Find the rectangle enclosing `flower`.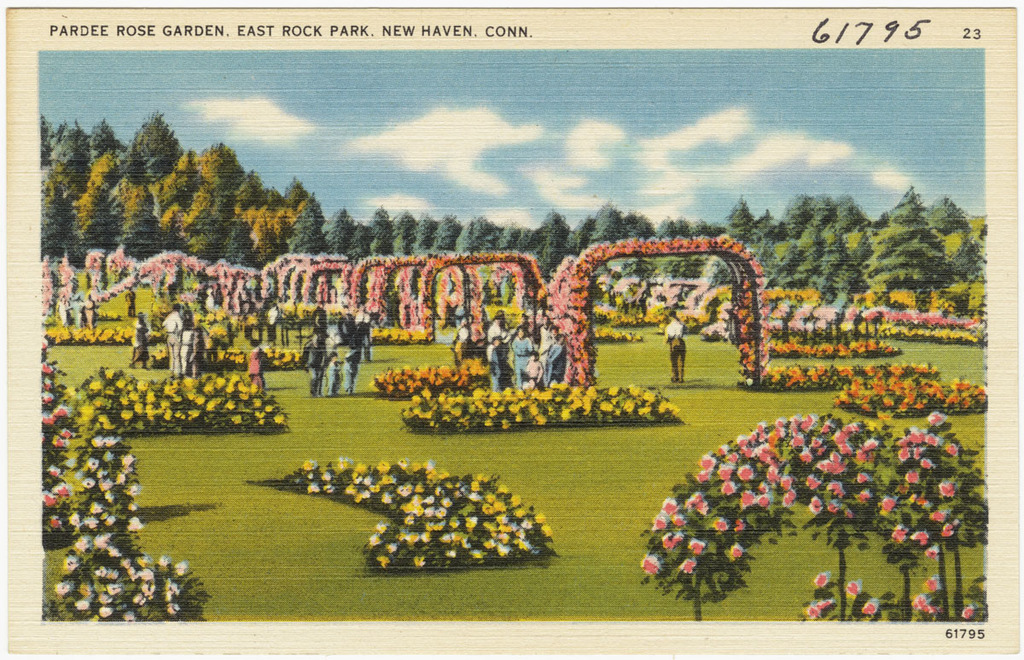
crop(808, 503, 825, 515).
